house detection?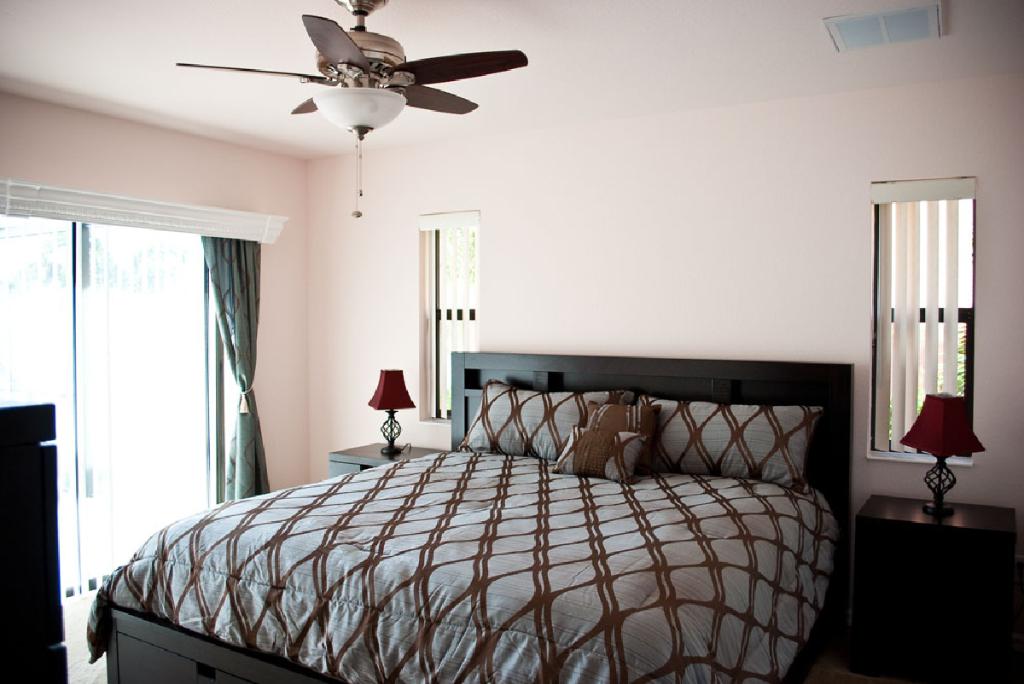
[0, 0, 1023, 683]
